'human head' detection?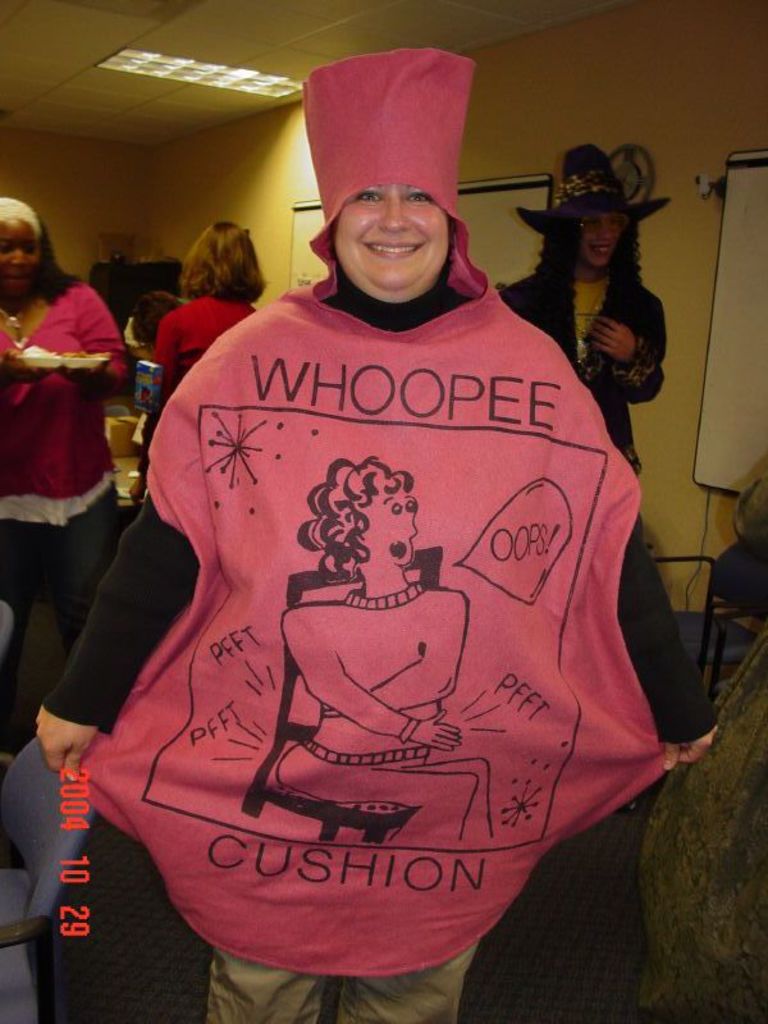
Rect(0, 200, 51, 298)
